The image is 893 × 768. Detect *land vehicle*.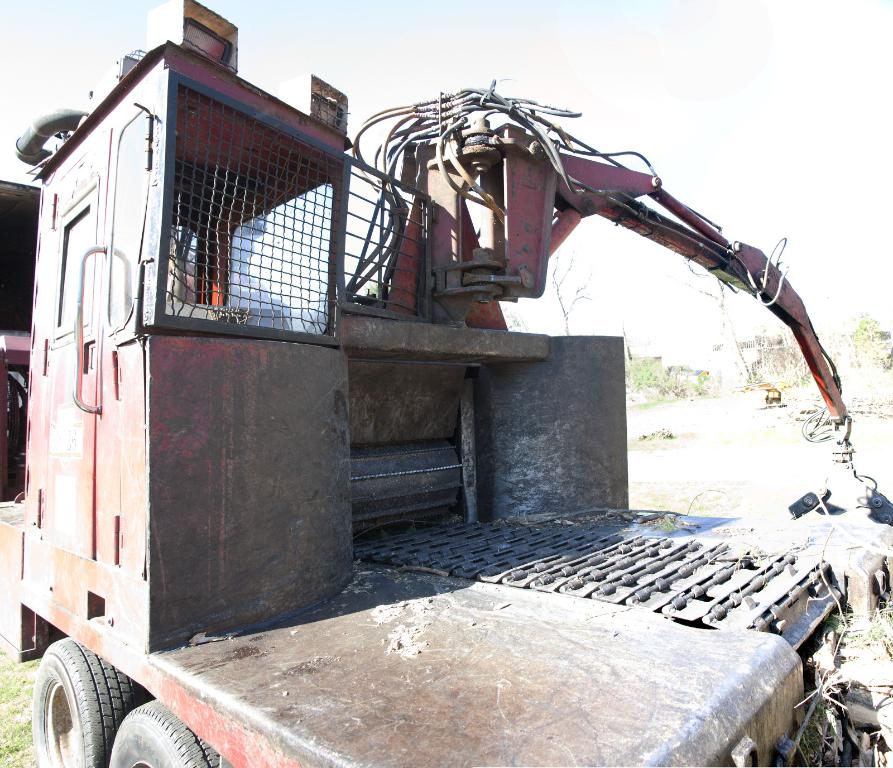
Detection: (0,0,892,767).
